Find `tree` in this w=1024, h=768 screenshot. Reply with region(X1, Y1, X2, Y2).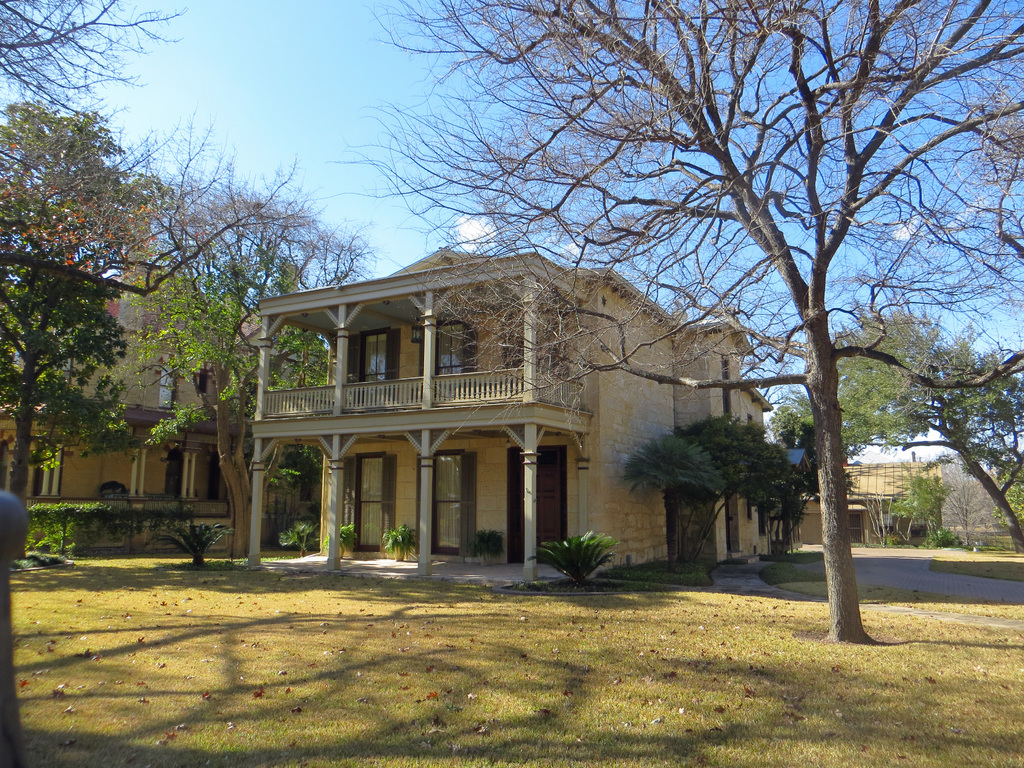
region(134, 146, 372, 287).
